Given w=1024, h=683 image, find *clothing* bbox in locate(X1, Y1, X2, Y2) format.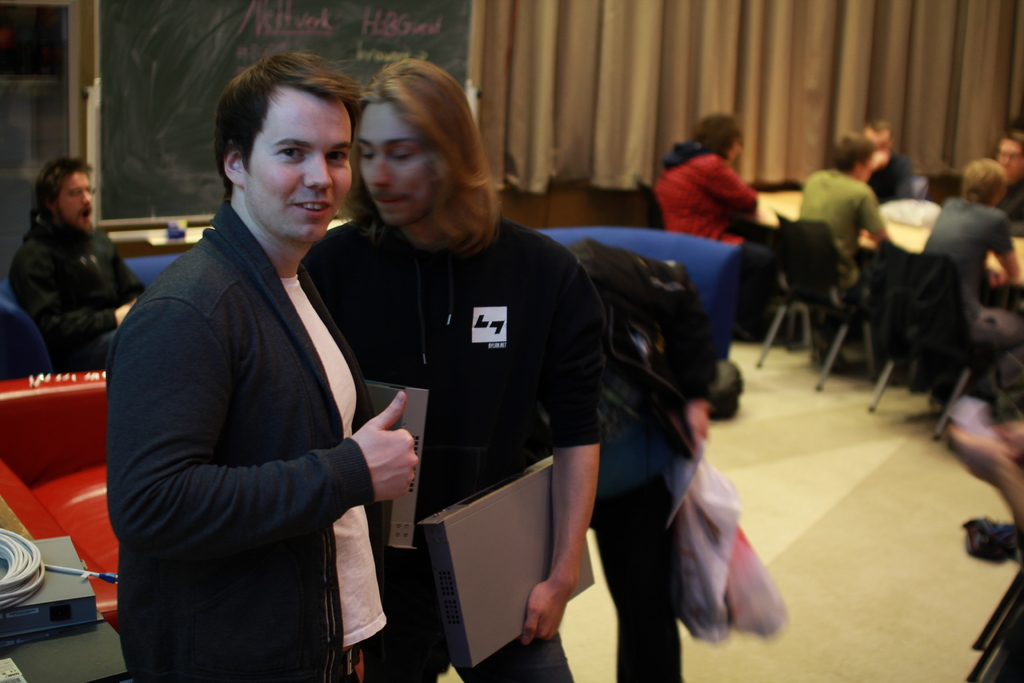
locate(310, 210, 614, 680).
